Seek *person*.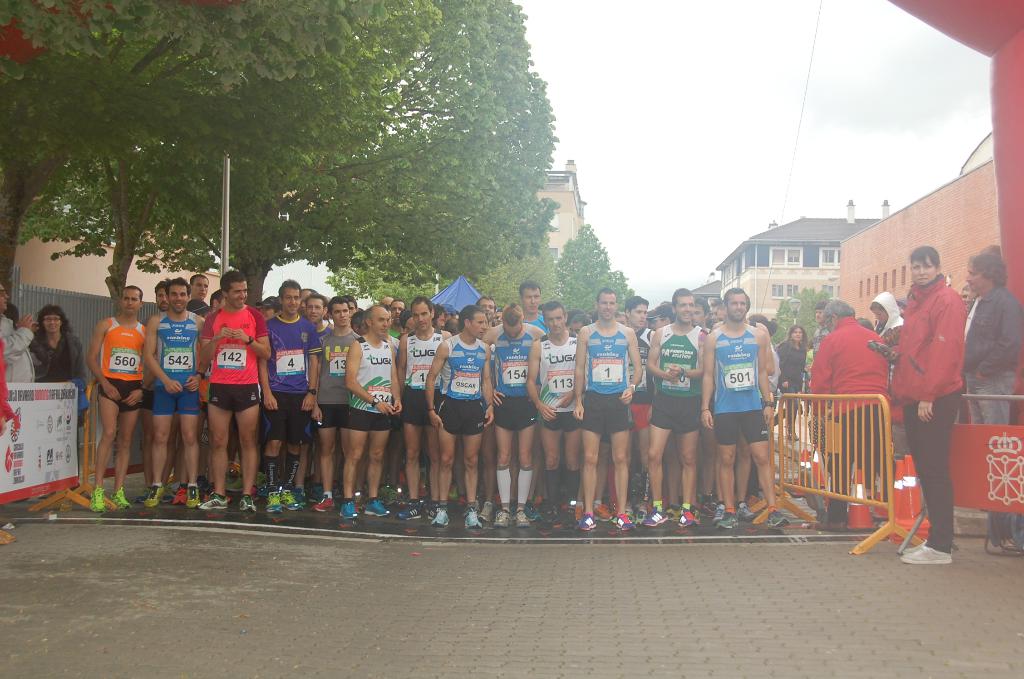
196/266/258/509.
